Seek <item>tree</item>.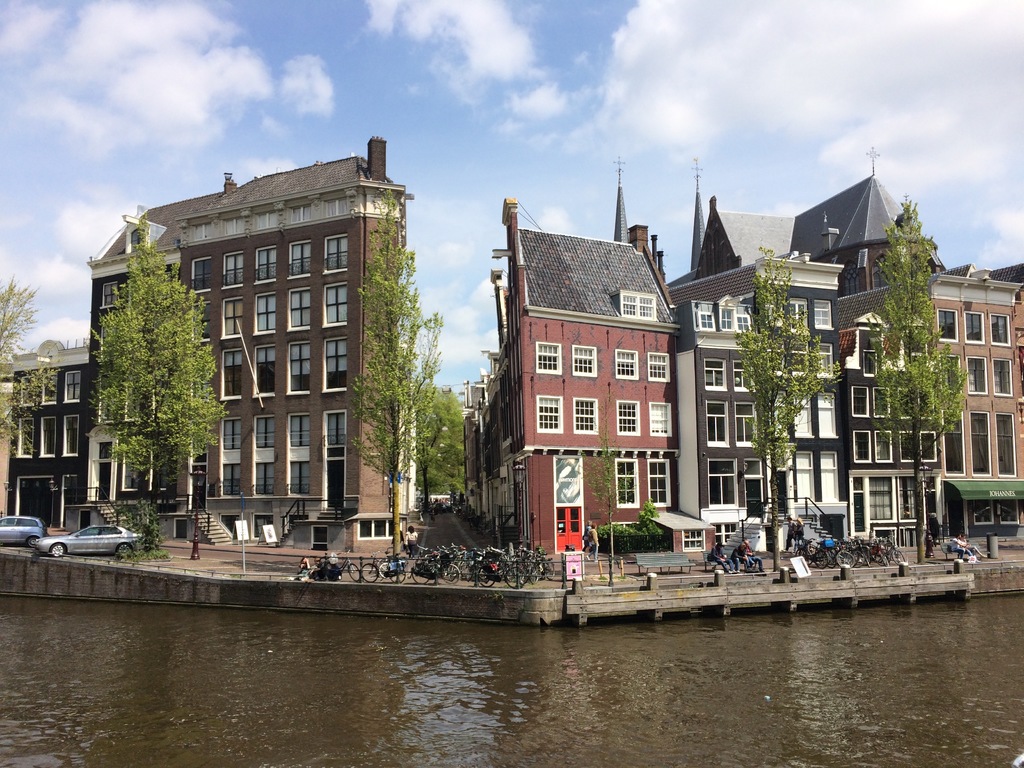
(863, 189, 963, 564).
